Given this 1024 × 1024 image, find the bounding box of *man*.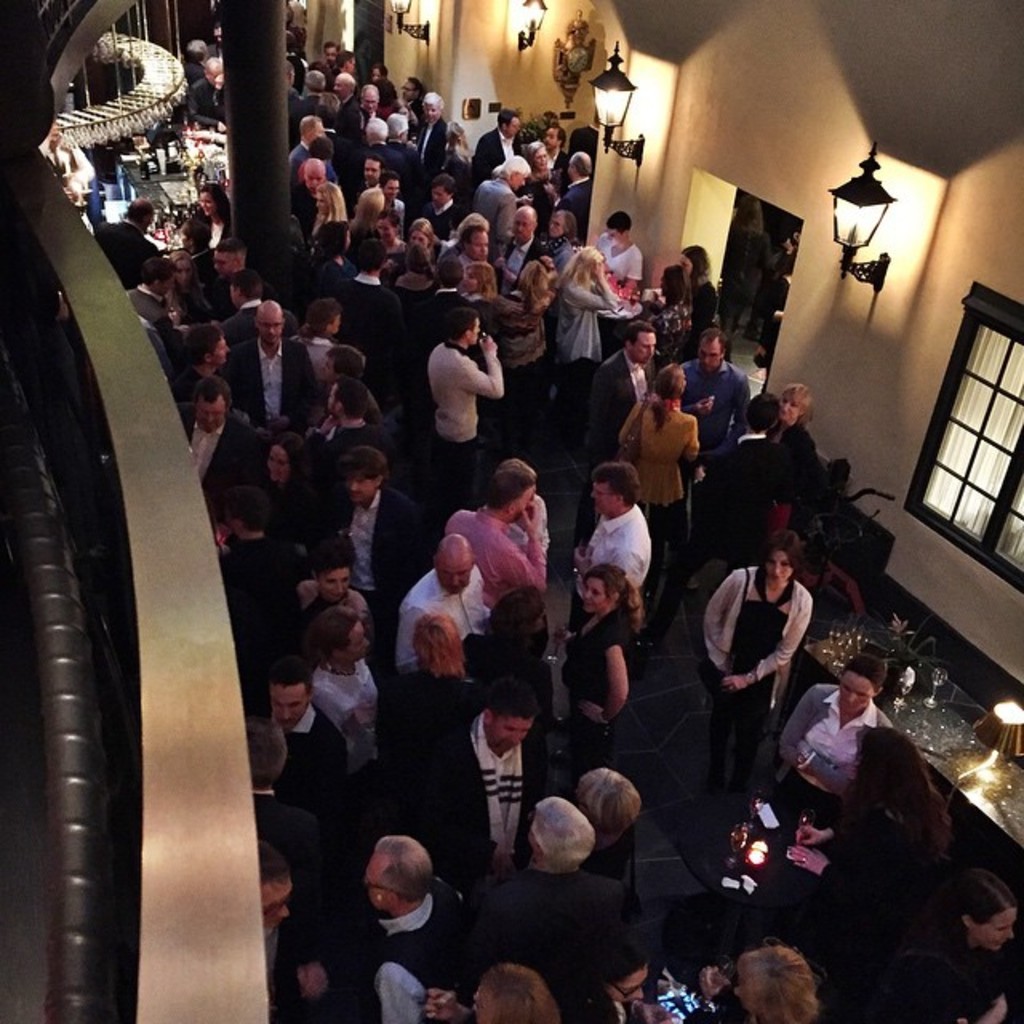
<bbox>418, 680, 534, 936</bbox>.
